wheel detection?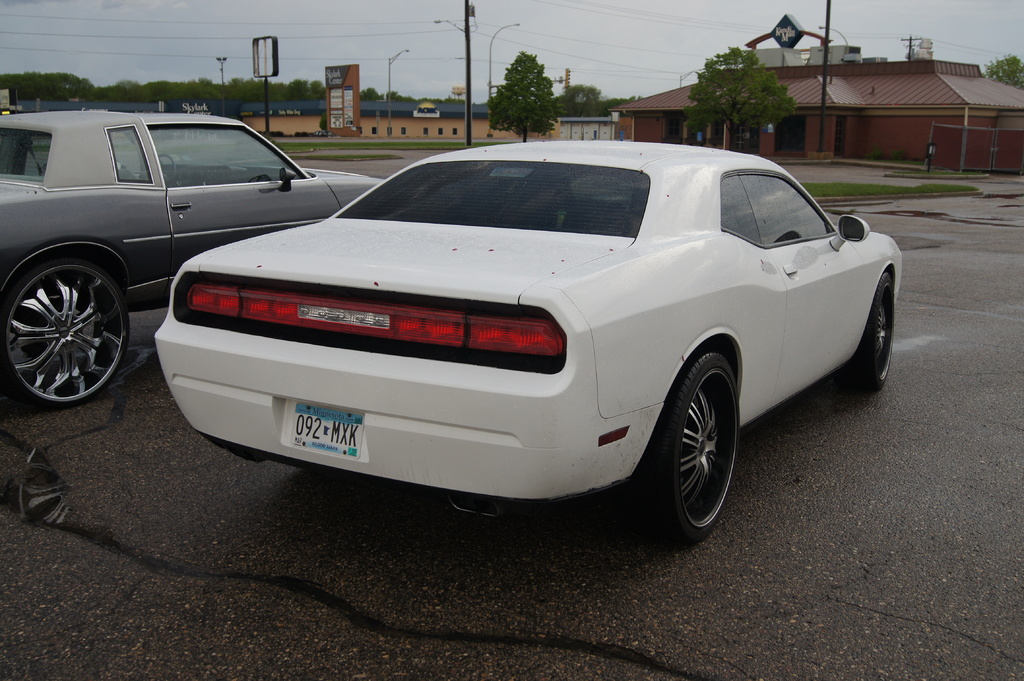
detection(8, 236, 128, 408)
